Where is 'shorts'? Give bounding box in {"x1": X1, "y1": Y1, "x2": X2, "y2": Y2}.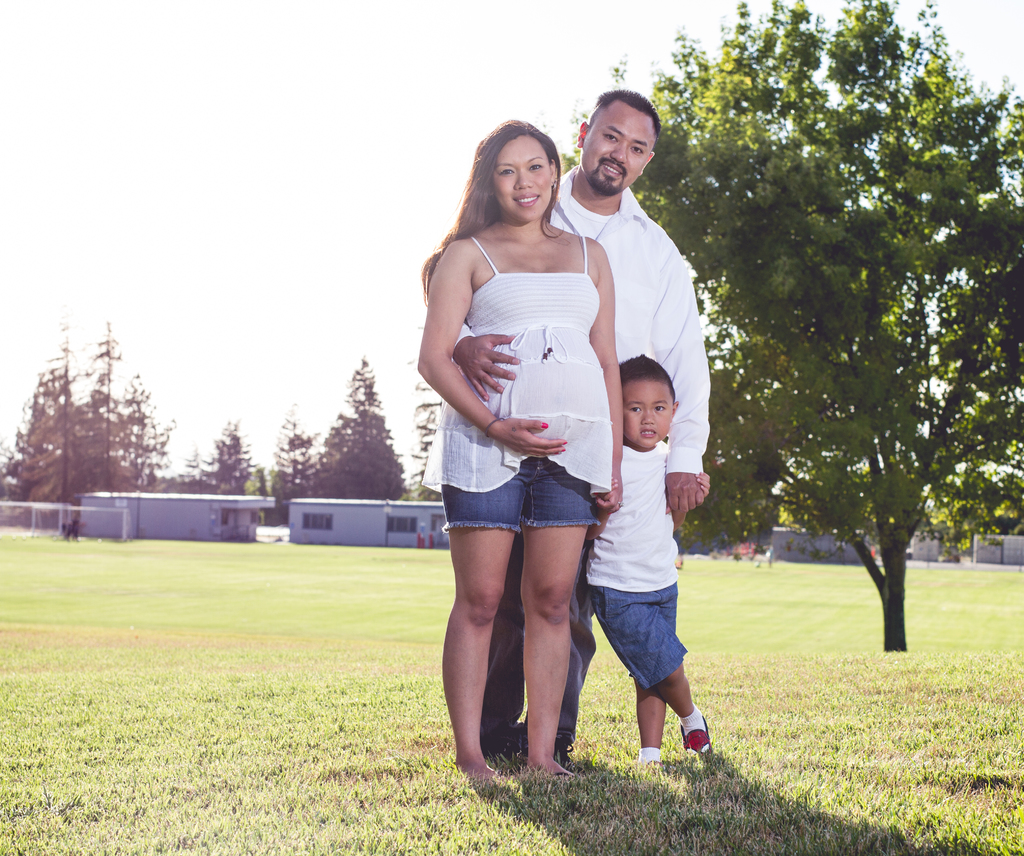
{"x1": 447, "y1": 461, "x2": 598, "y2": 526}.
